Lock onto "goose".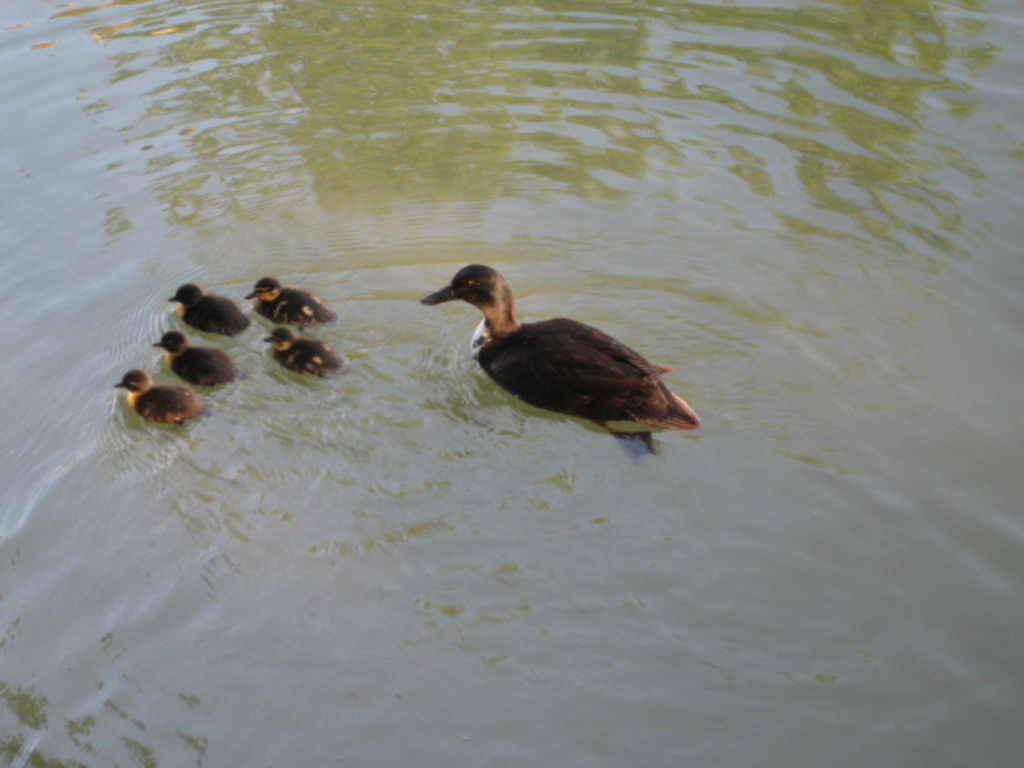
Locked: box=[240, 280, 333, 325].
